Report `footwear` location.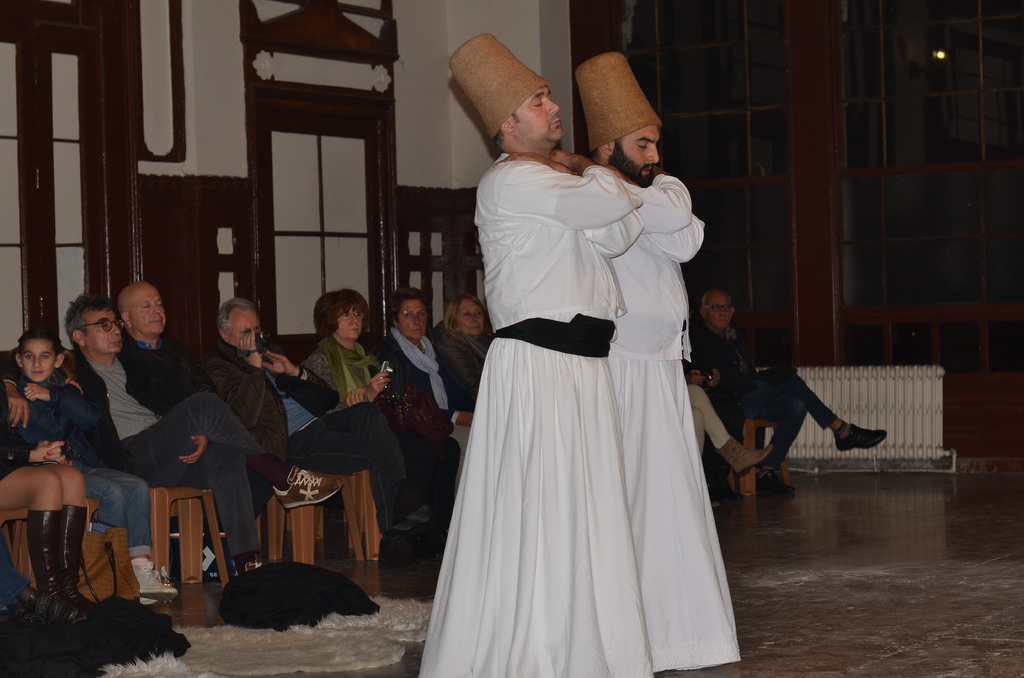
Report: [720,481,737,499].
